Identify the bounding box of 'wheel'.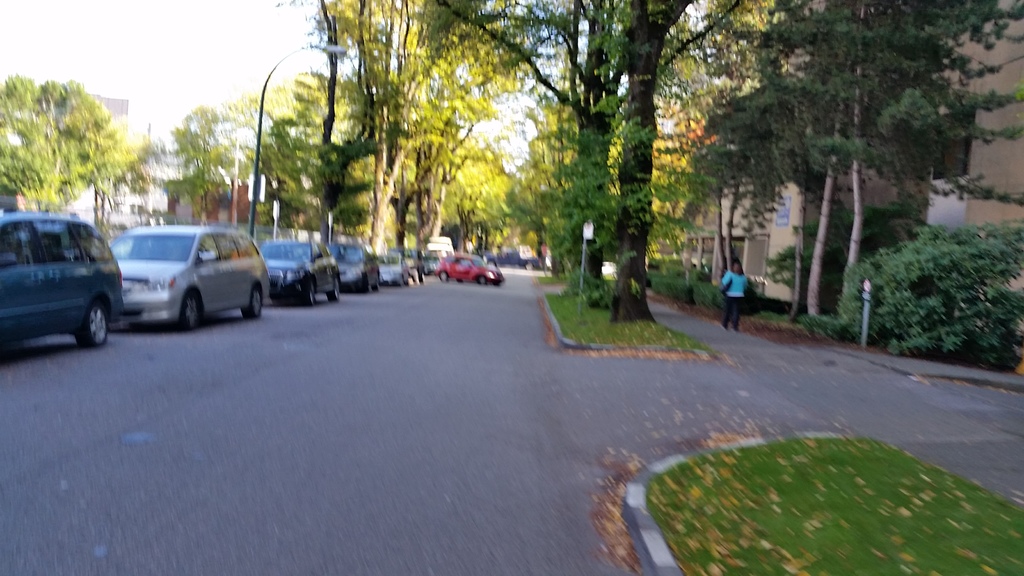
Rect(175, 292, 196, 323).
